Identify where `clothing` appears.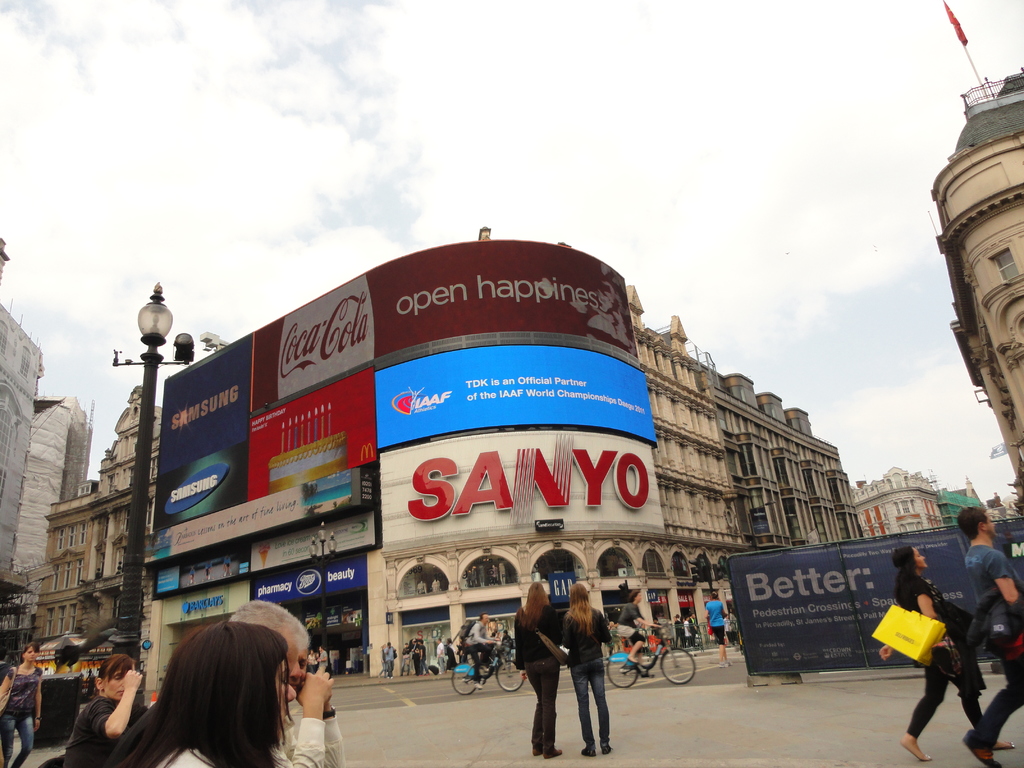
Appears at 163:719:351:767.
